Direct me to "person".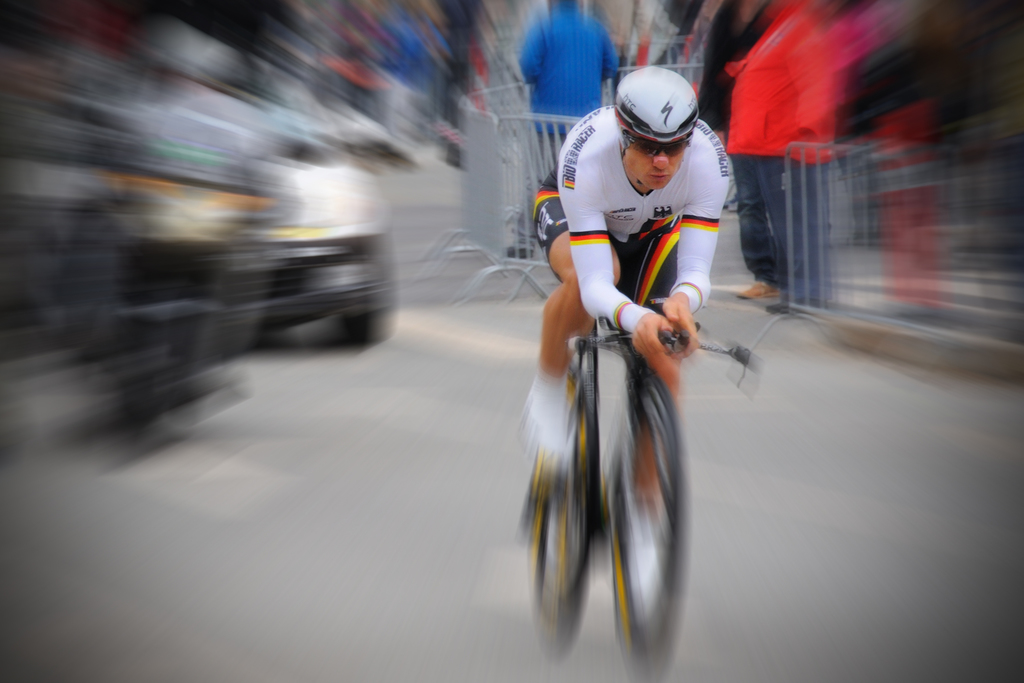
Direction: Rect(690, 0, 771, 302).
